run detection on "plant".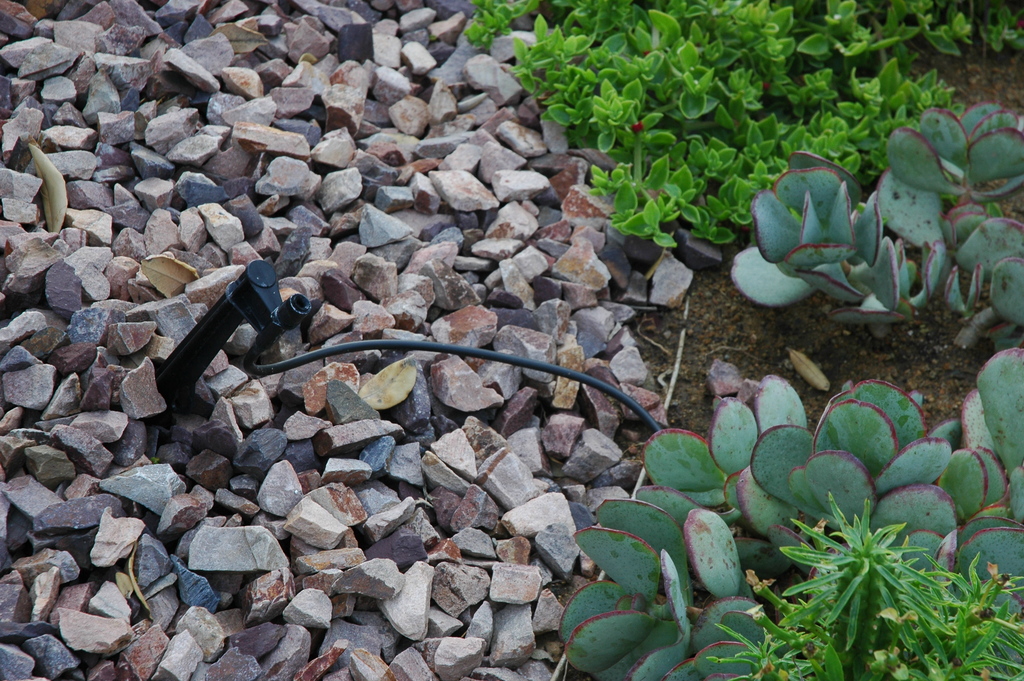
Result: [left=671, top=581, right=843, bottom=677].
